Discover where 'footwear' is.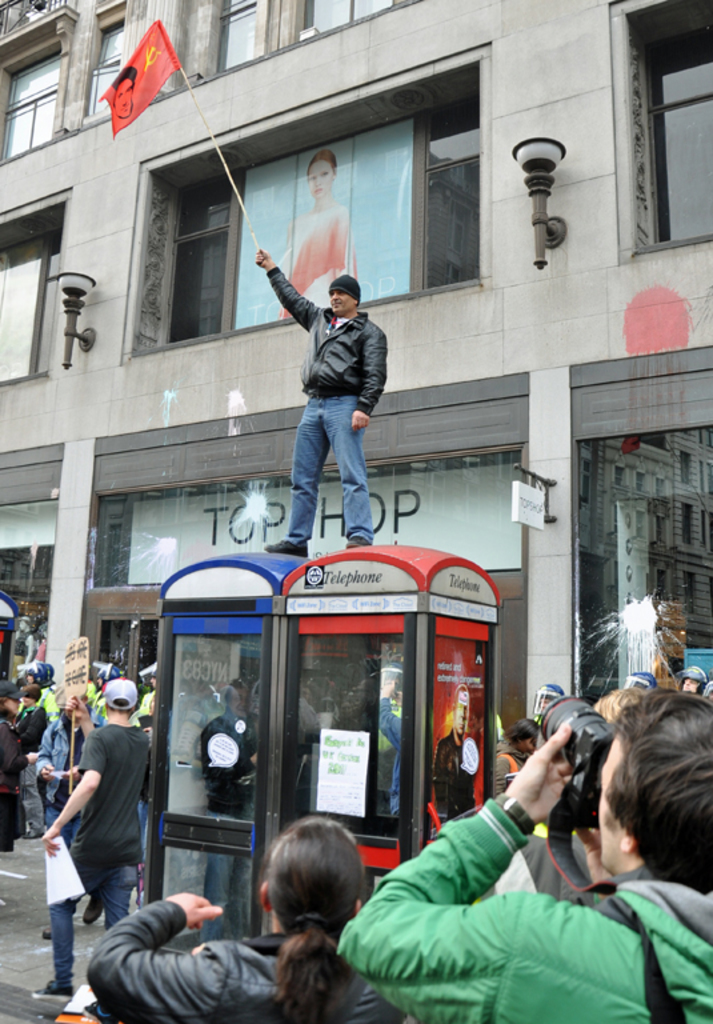
Discovered at select_region(80, 897, 107, 924).
